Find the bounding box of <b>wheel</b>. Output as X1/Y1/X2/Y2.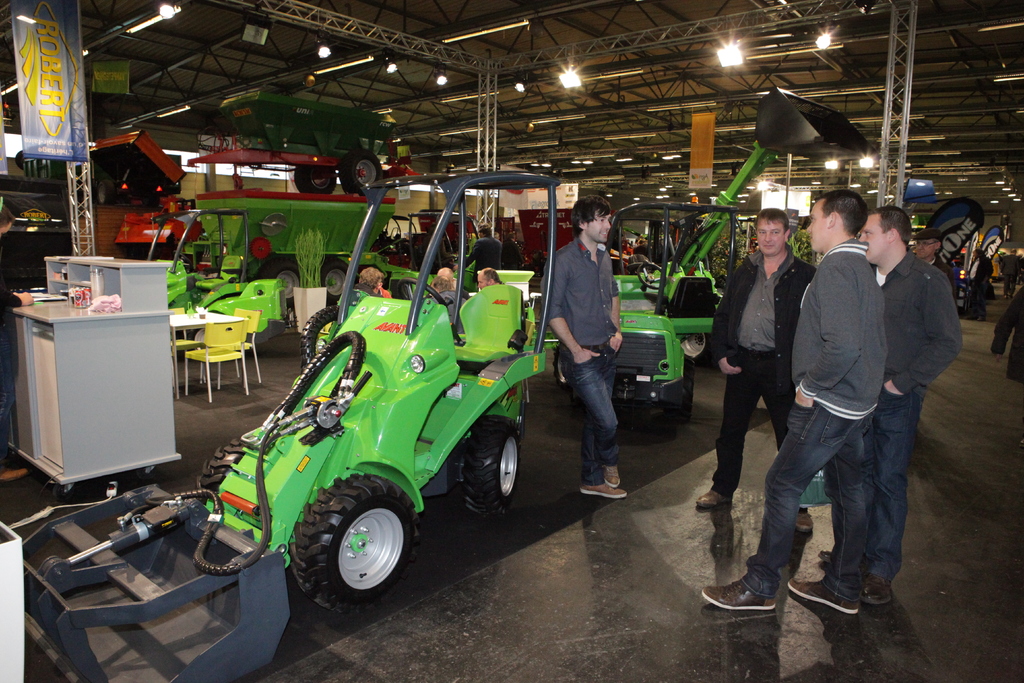
664/356/700/432.
